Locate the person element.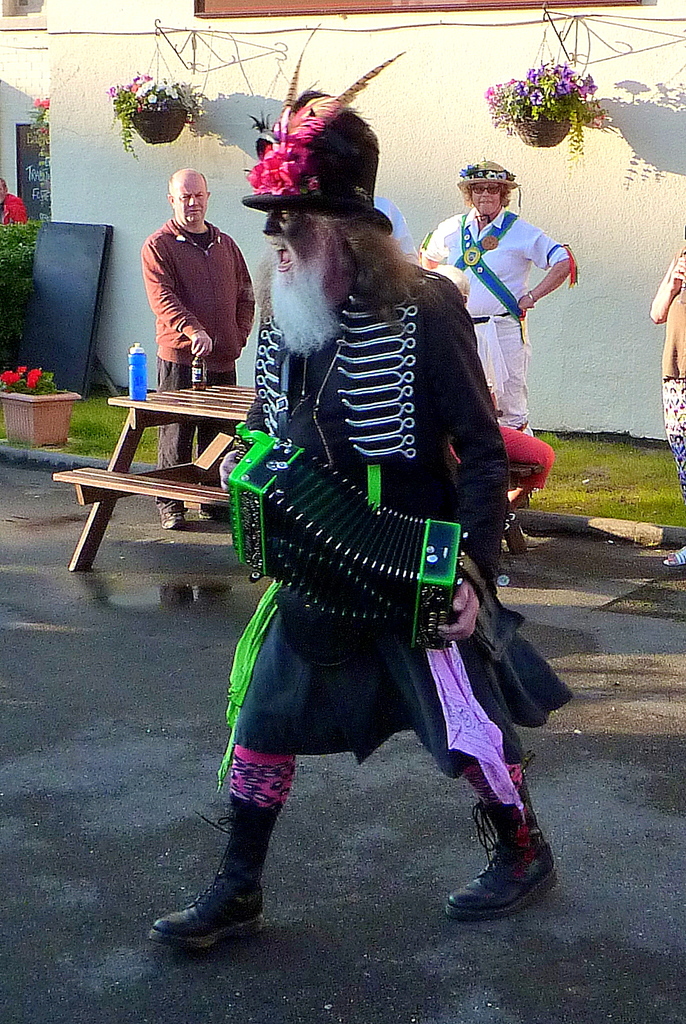
Element bbox: region(424, 156, 573, 509).
